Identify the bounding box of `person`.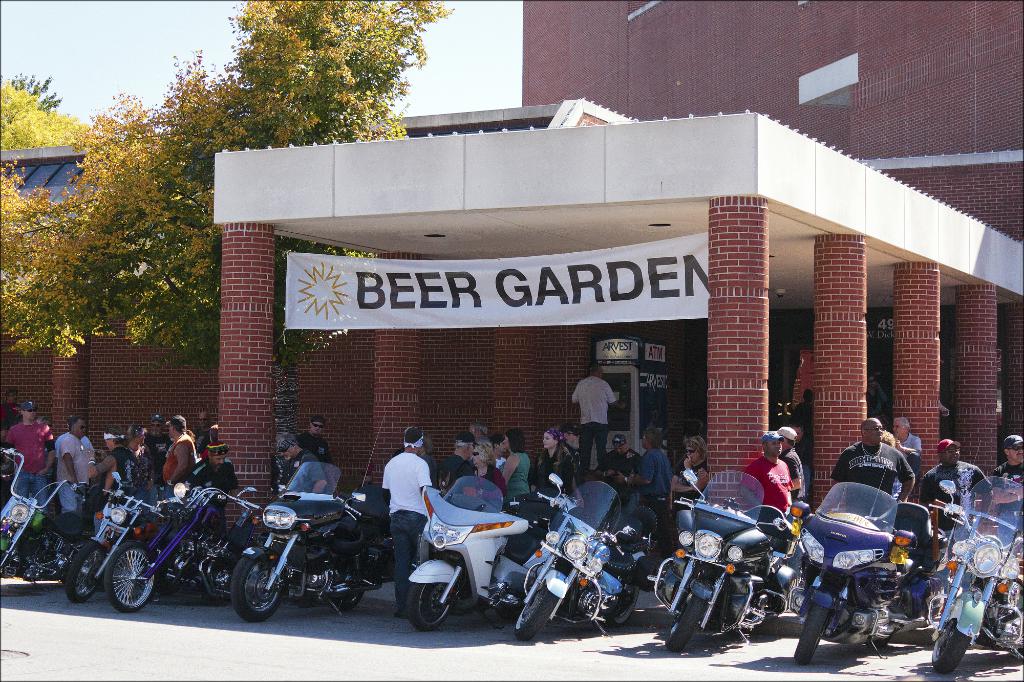
locate(987, 436, 1023, 553).
